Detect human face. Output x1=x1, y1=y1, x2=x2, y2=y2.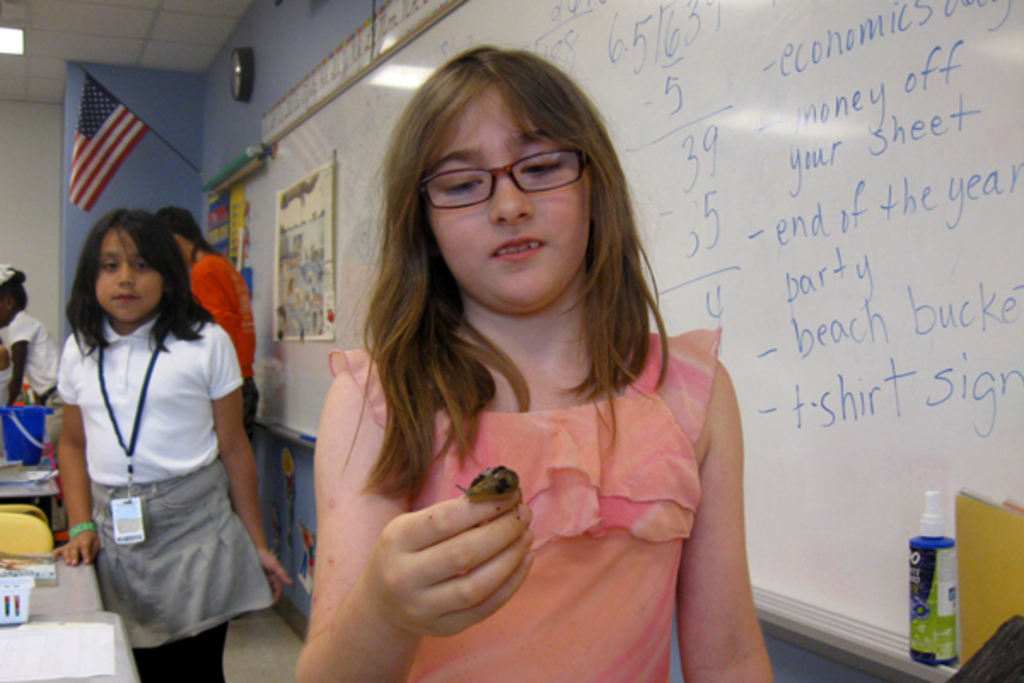
x1=90, y1=219, x2=164, y2=324.
